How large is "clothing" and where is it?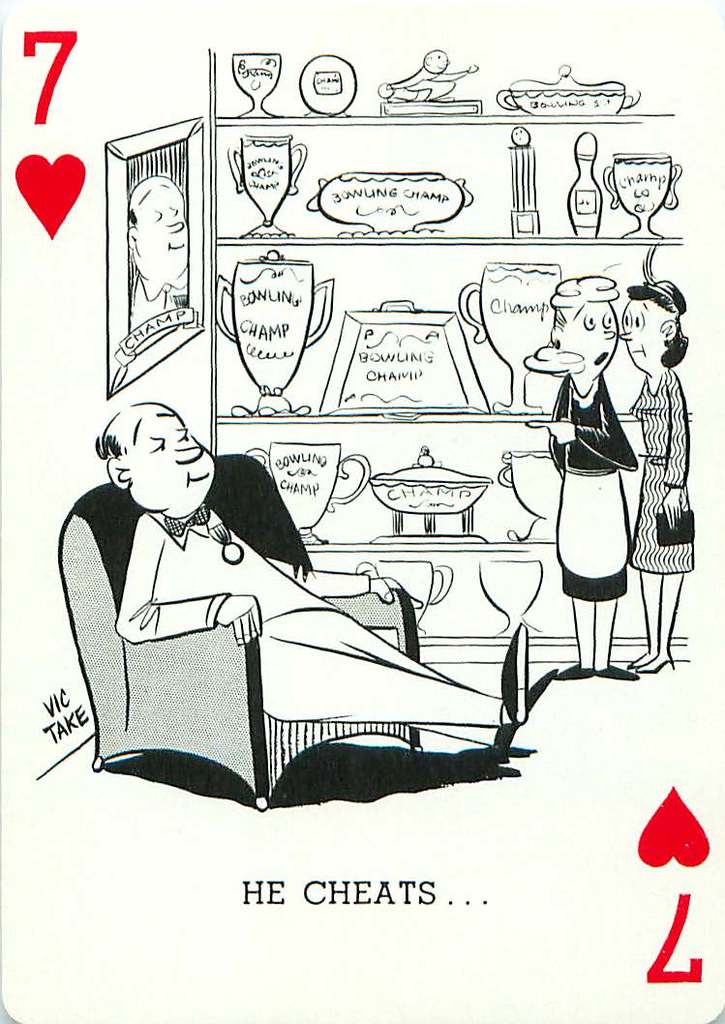
Bounding box: {"x1": 547, "y1": 369, "x2": 639, "y2": 611}.
